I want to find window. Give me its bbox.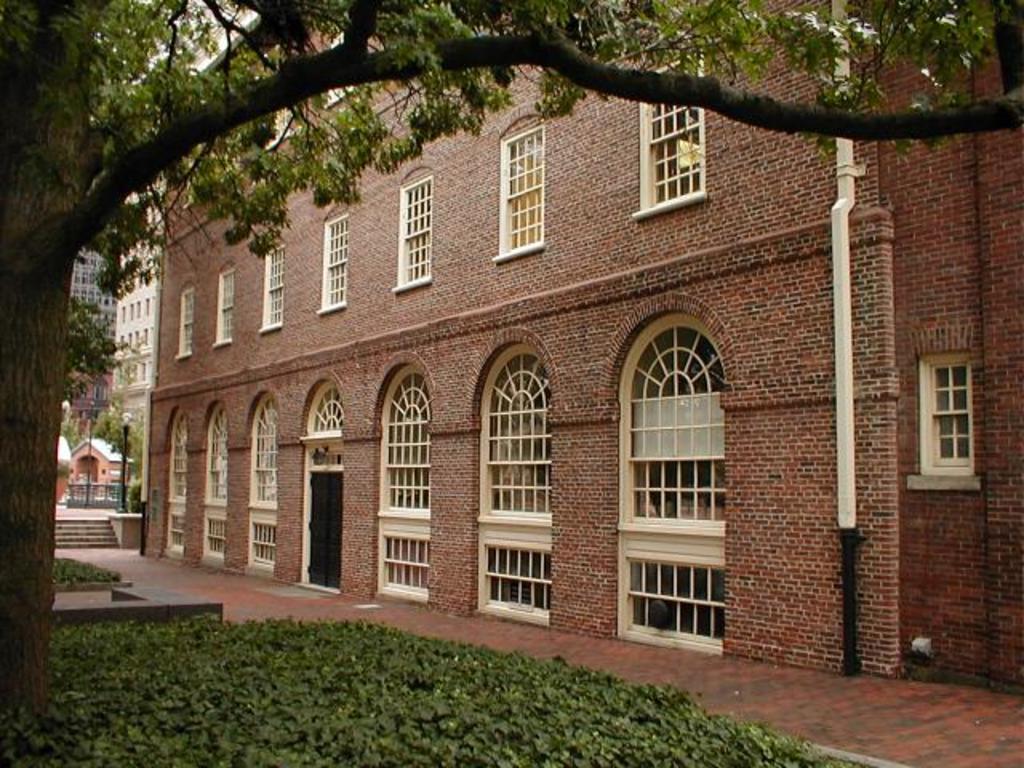
[637,53,710,222].
